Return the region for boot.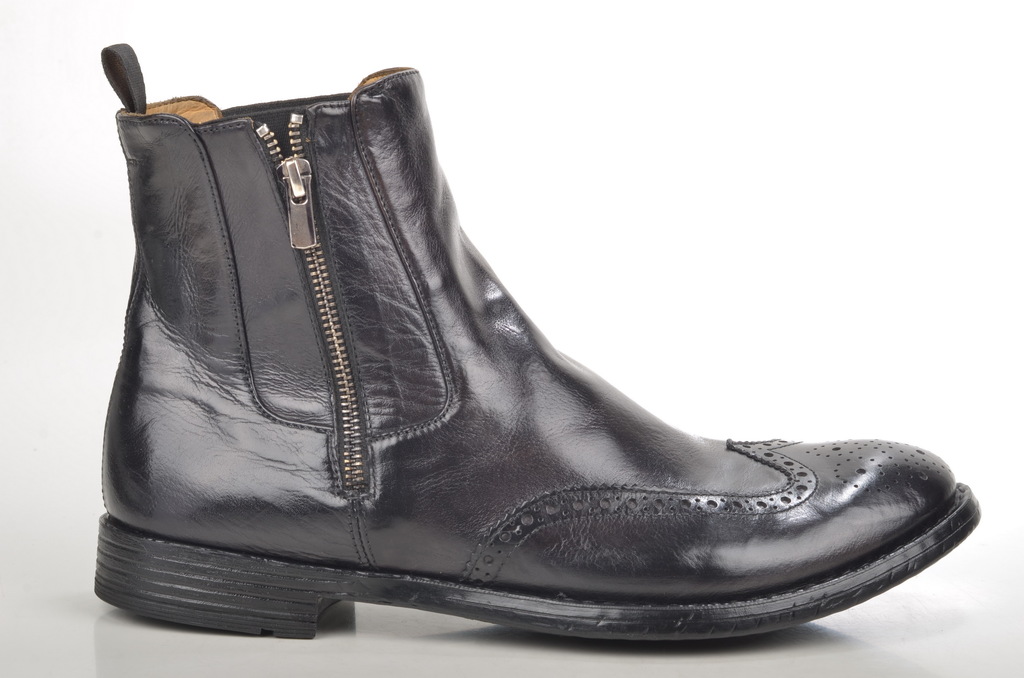
pyautogui.locateOnScreen(52, 66, 988, 656).
